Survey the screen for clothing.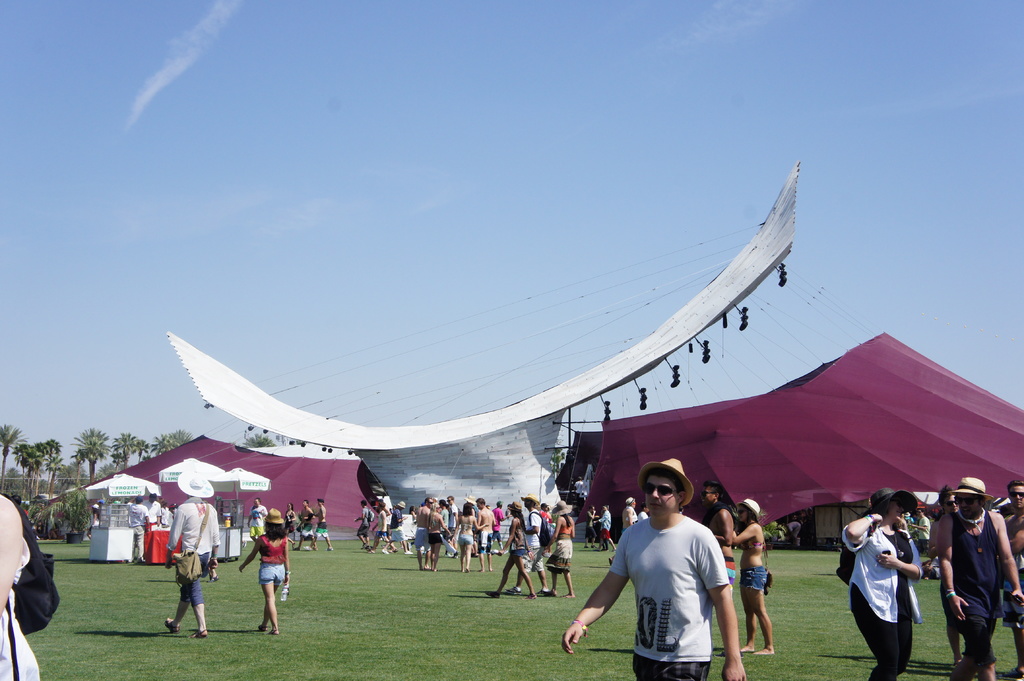
Survey found: [left=511, top=520, right=529, bottom=559].
